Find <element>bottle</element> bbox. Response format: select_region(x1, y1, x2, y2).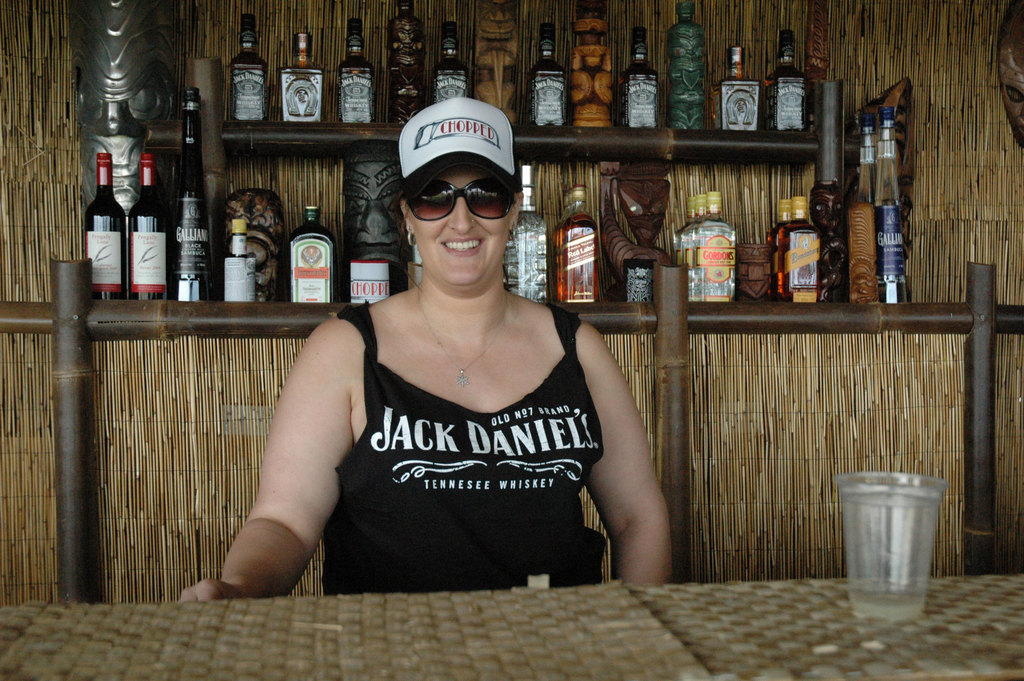
select_region(767, 198, 792, 298).
